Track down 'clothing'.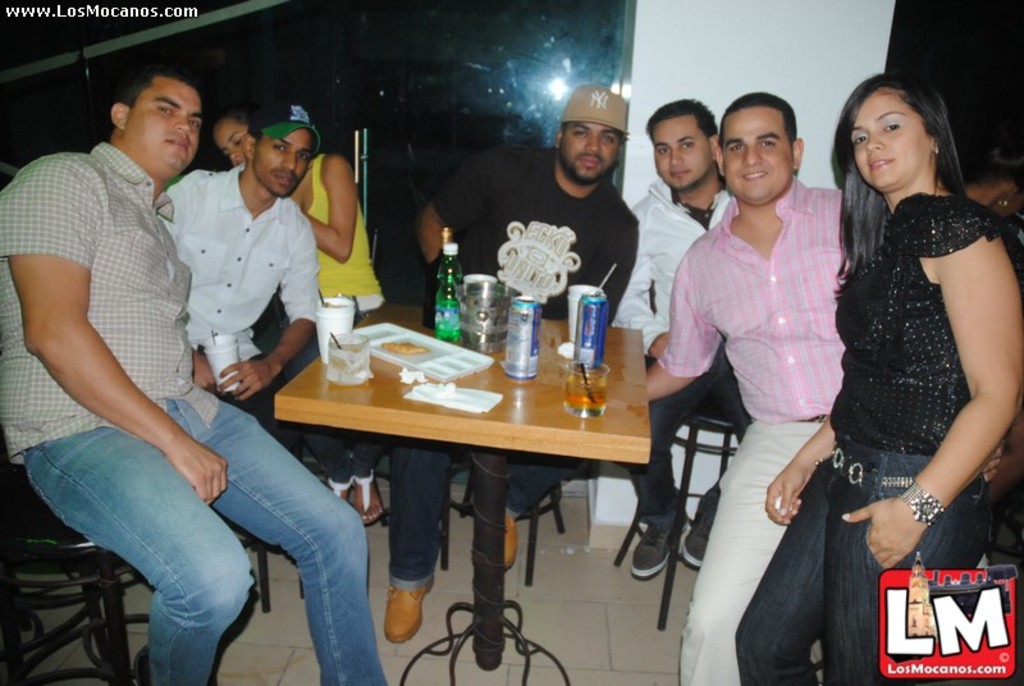
Tracked to [left=621, top=170, right=753, bottom=516].
